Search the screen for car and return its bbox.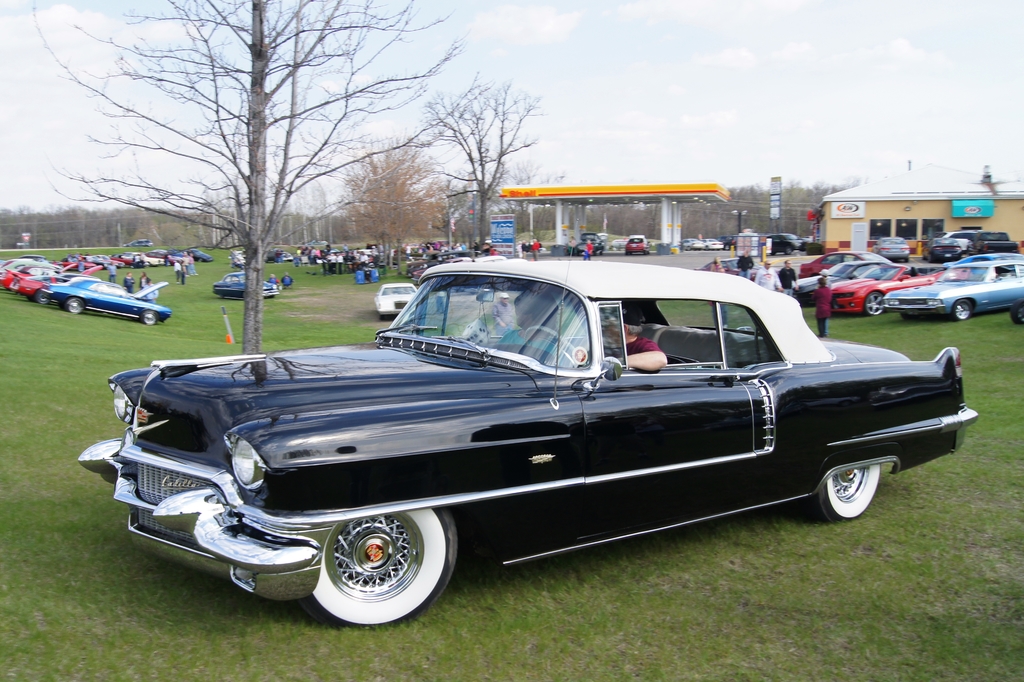
Found: x1=374 y1=283 x2=420 y2=317.
